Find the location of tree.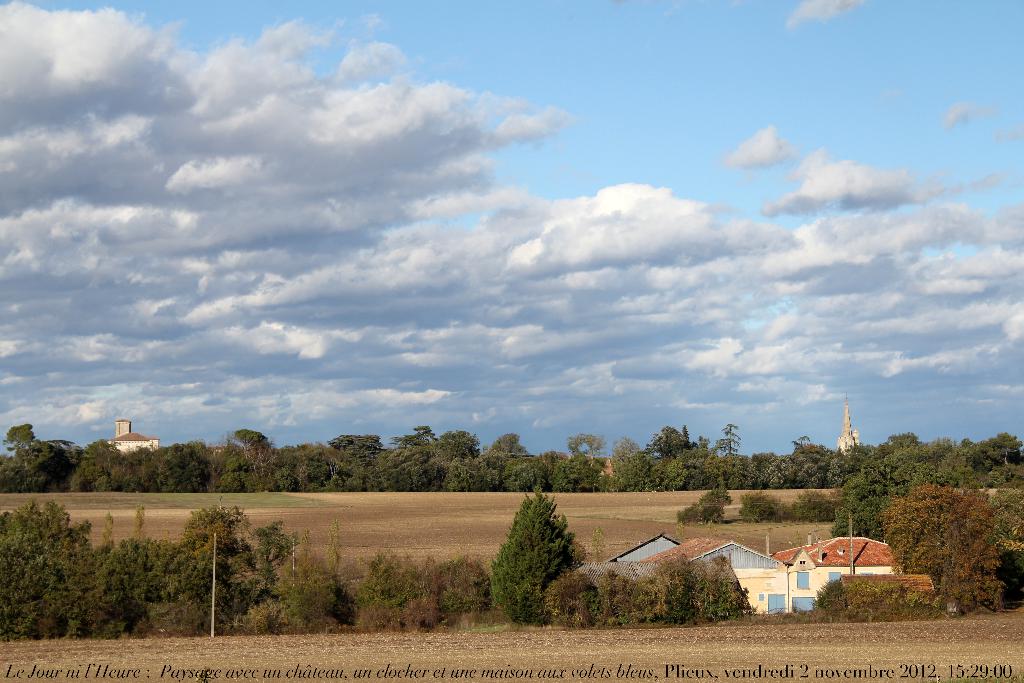
Location: [490,481,589,615].
